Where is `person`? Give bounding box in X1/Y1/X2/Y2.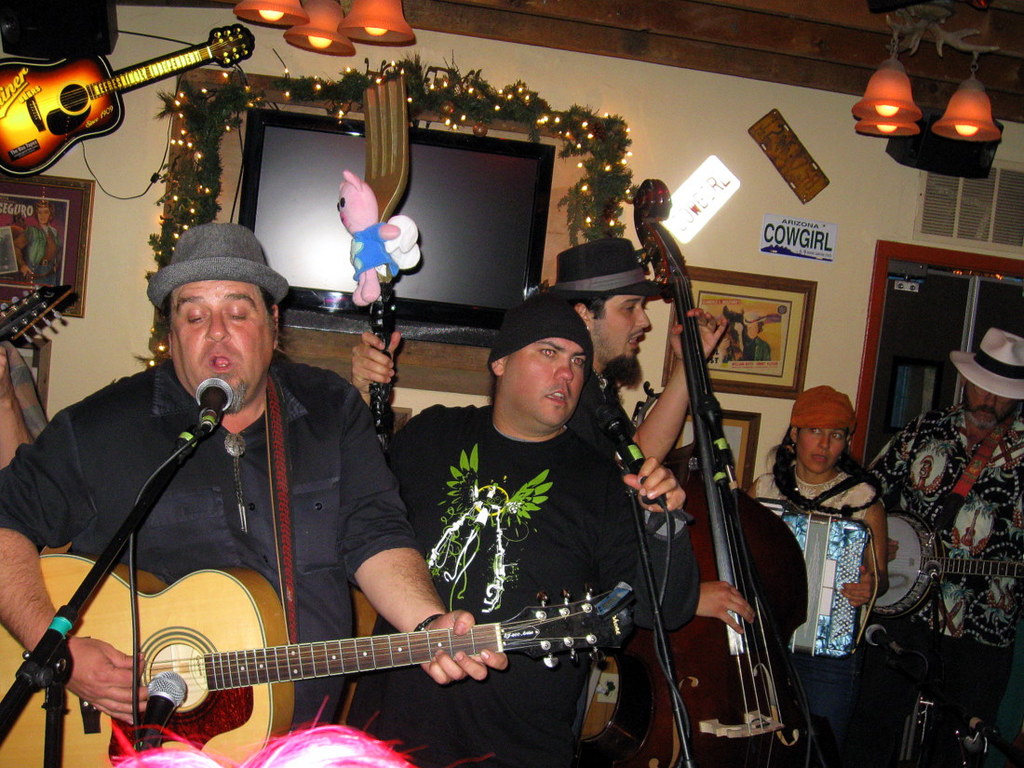
546/232/756/767.
